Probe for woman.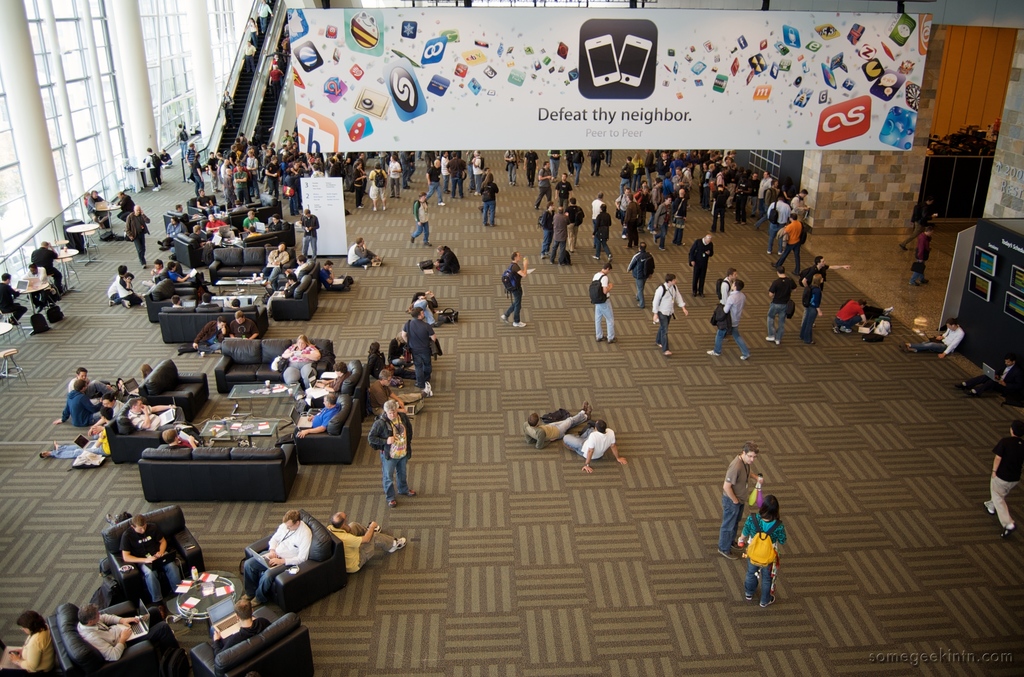
Probe result: bbox(242, 15, 264, 53).
